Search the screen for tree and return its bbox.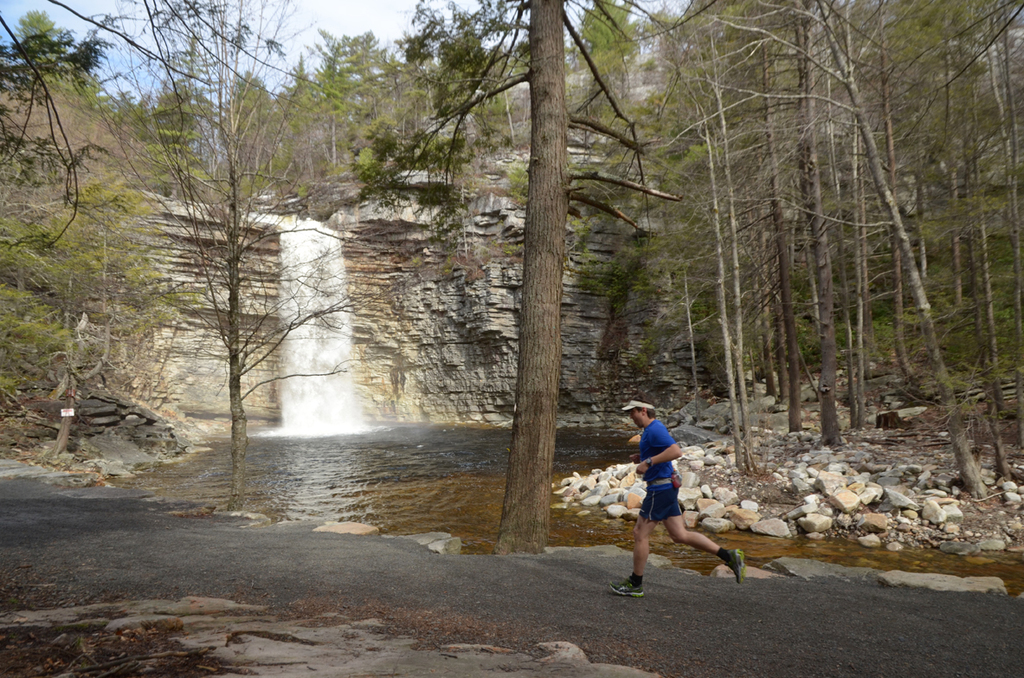
Found: <bbox>146, 0, 364, 525</bbox>.
